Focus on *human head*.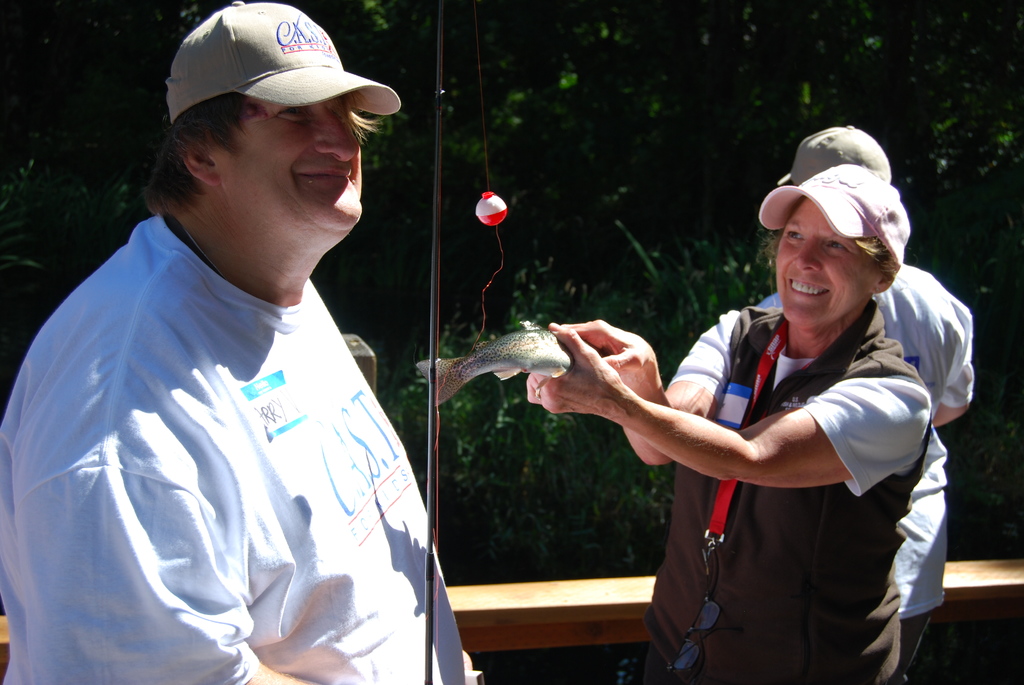
Focused at {"x1": 771, "y1": 162, "x2": 909, "y2": 335}.
